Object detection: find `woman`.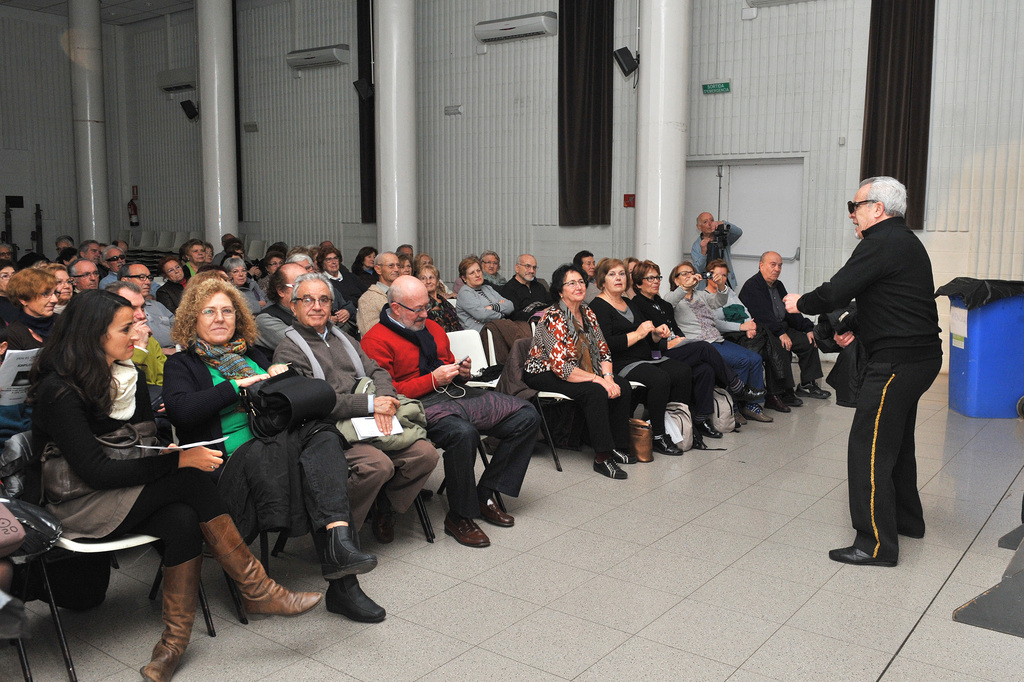
x1=45 y1=265 x2=77 y2=312.
